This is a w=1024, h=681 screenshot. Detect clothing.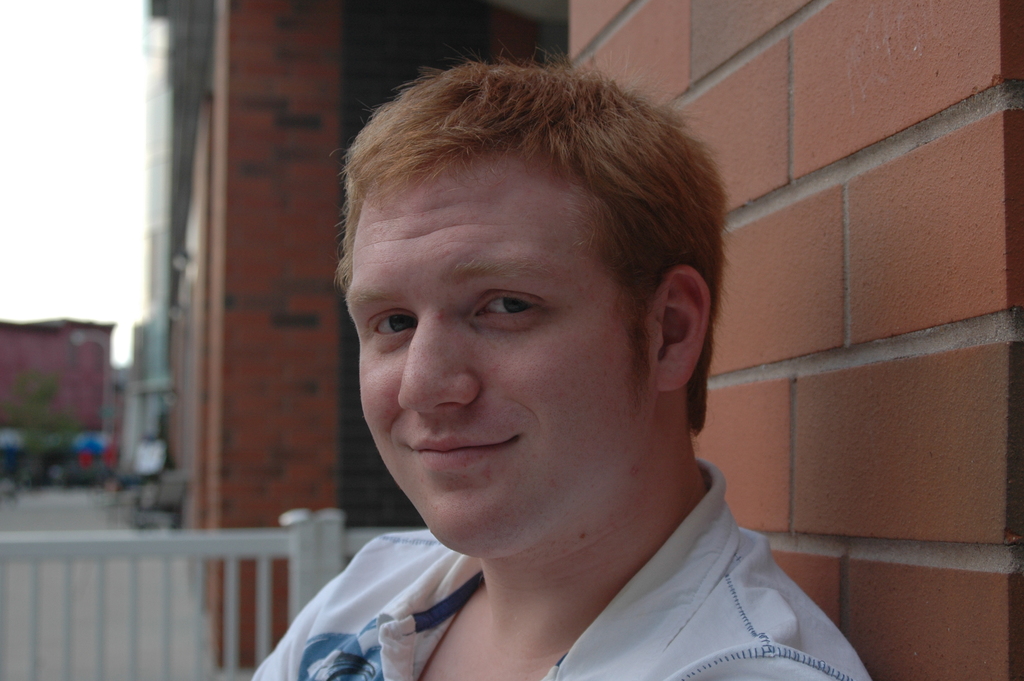
(251, 455, 871, 680).
